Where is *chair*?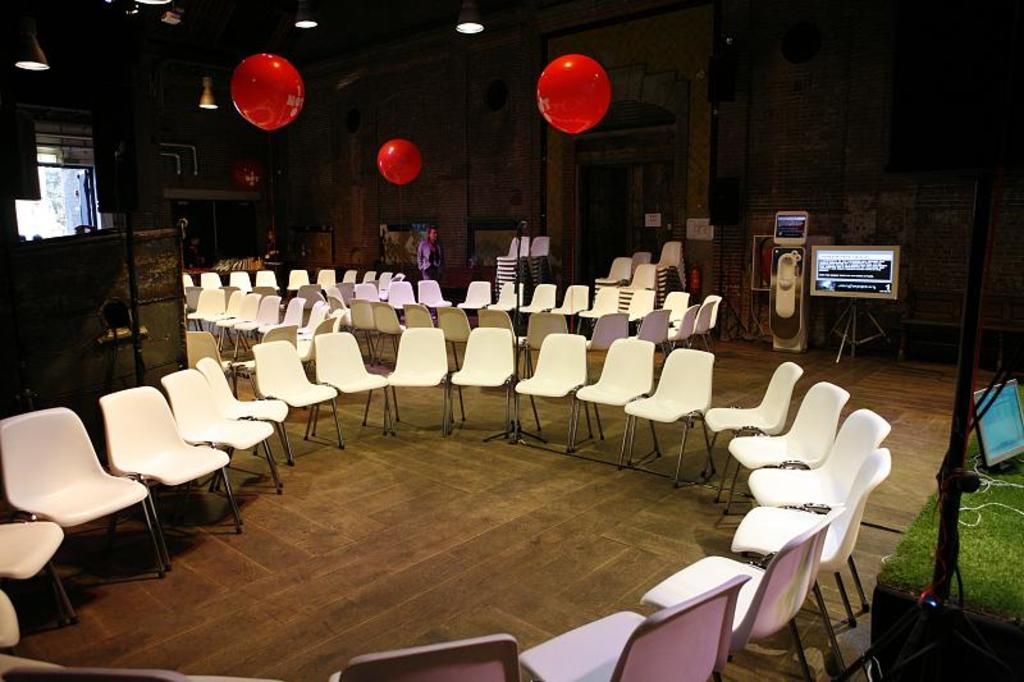
x1=626 y1=347 x2=709 y2=484.
